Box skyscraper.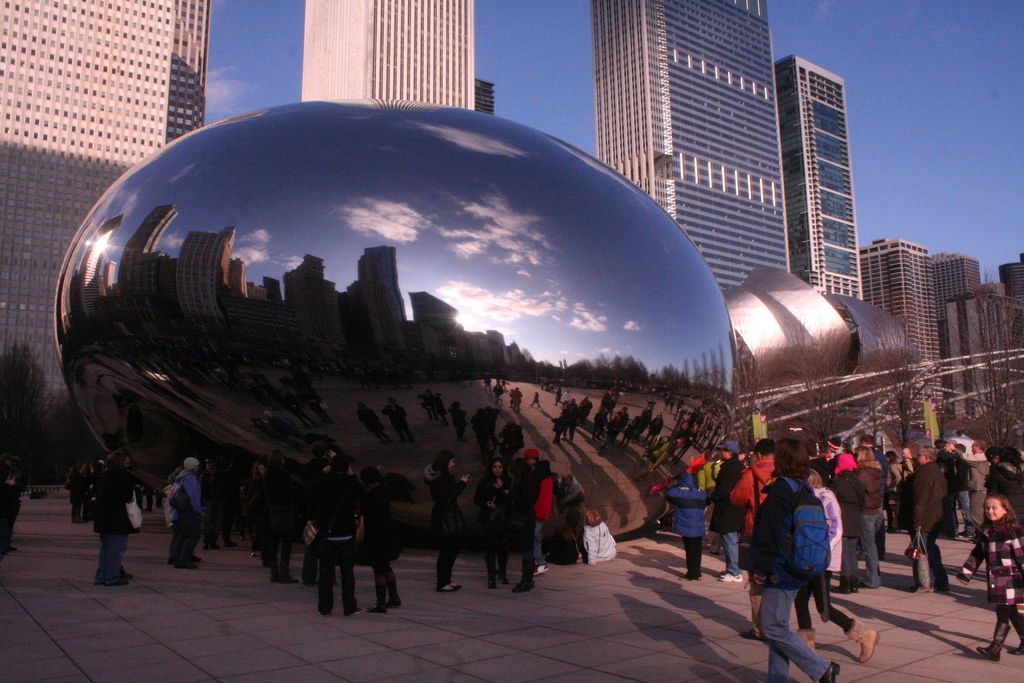
{"left": 1, "top": 0, "right": 209, "bottom": 484}.
